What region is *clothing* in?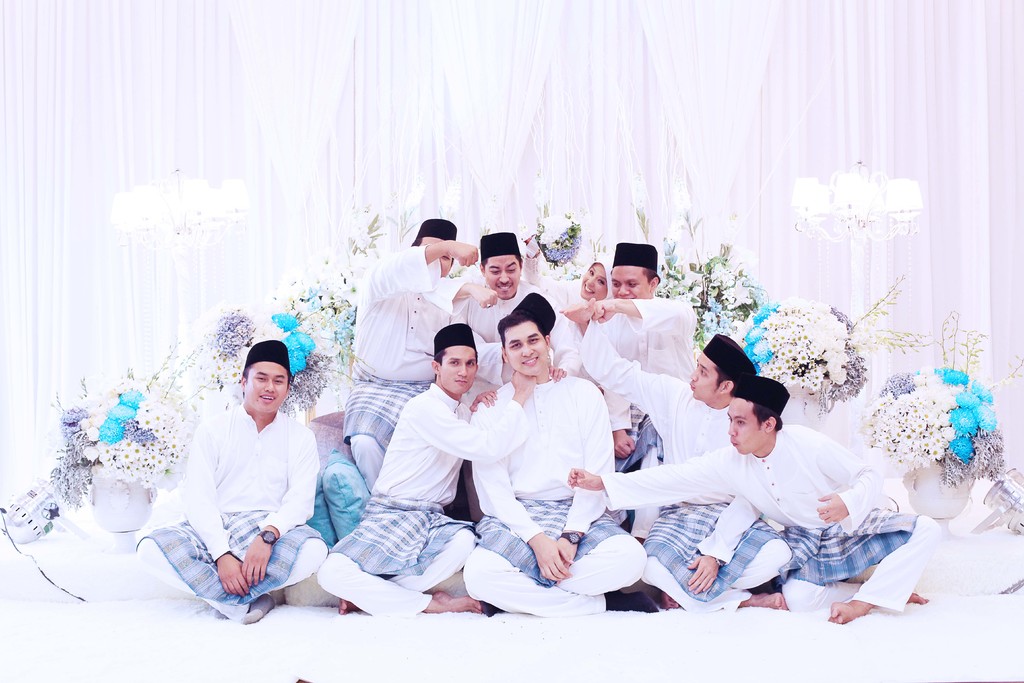
bbox(465, 369, 648, 621).
